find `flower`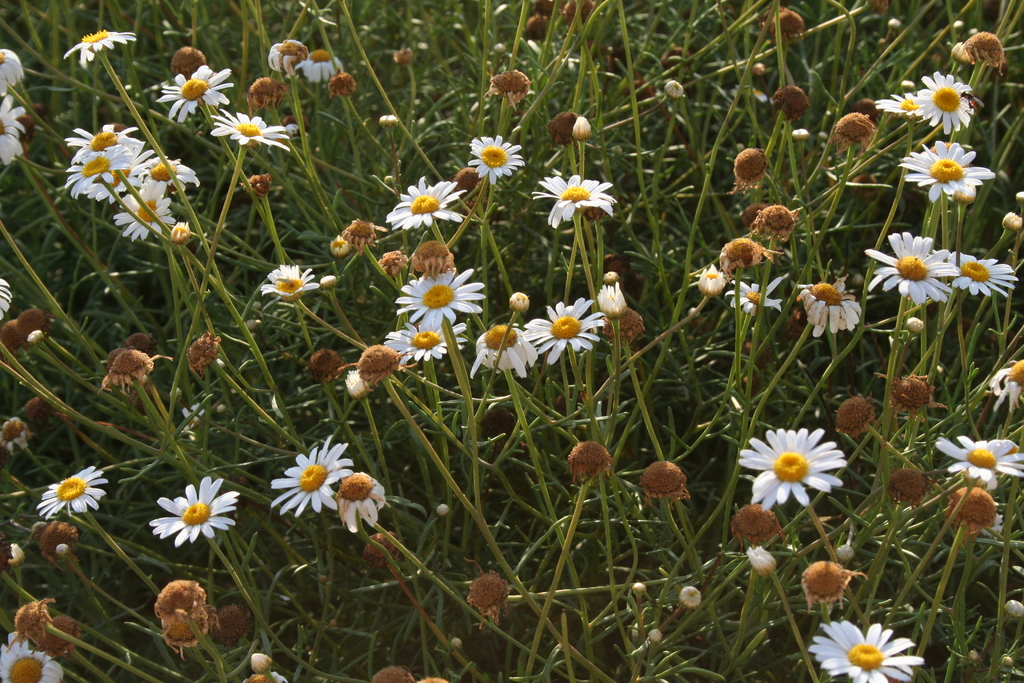
(x1=0, y1=318, x2=27, y2=366)
